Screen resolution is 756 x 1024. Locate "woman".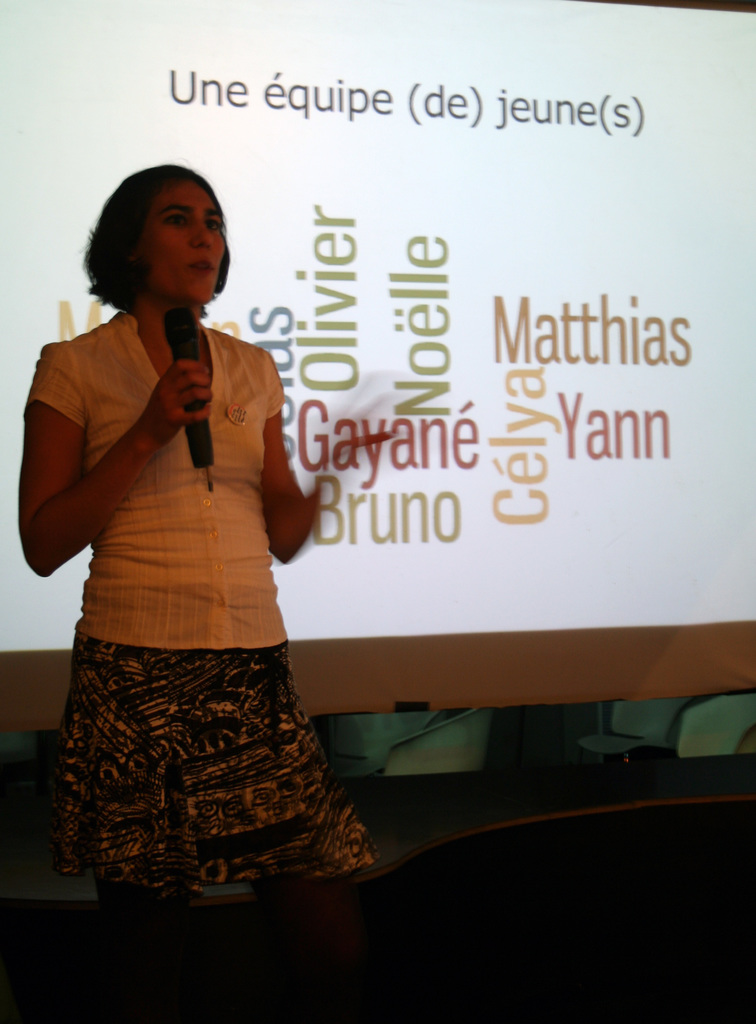
17,159,380,896.
